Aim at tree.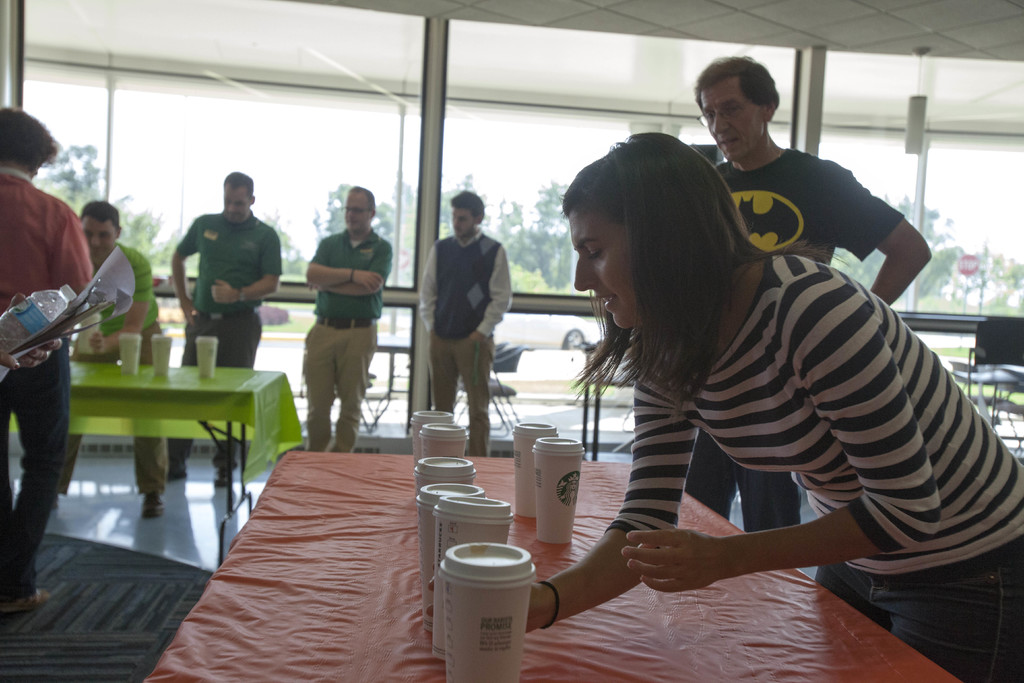
Aimed at (319,183,404,277).
